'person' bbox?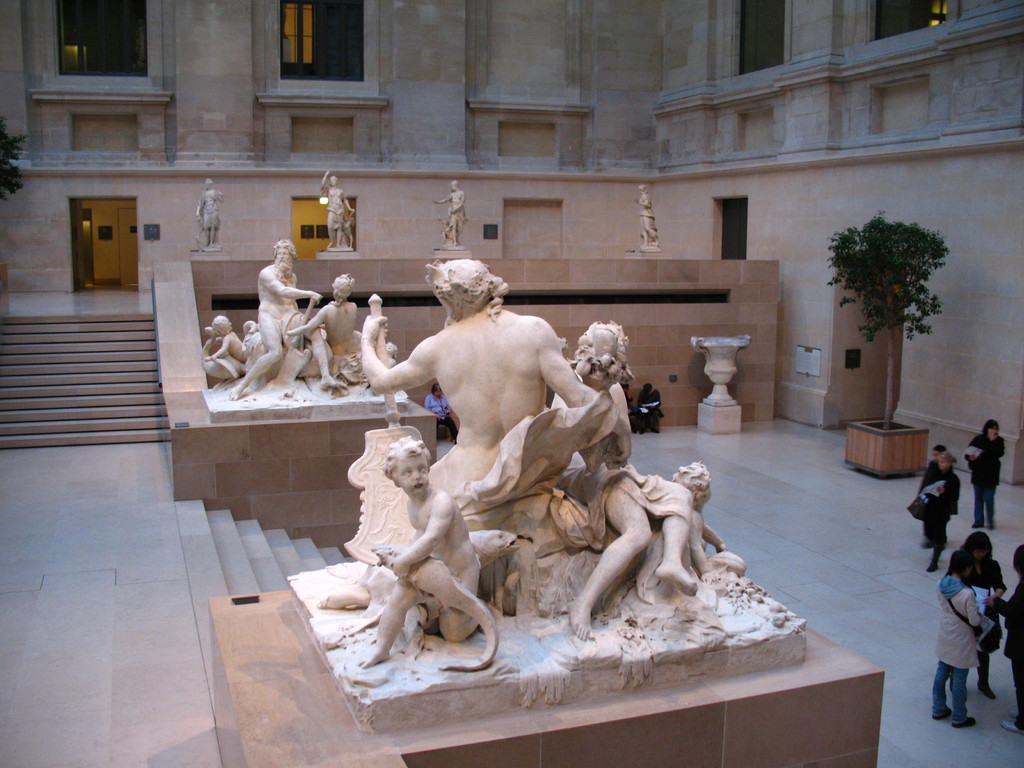
{"x1": 429, "y1": 179, "x2": 469, "y2": 252}
